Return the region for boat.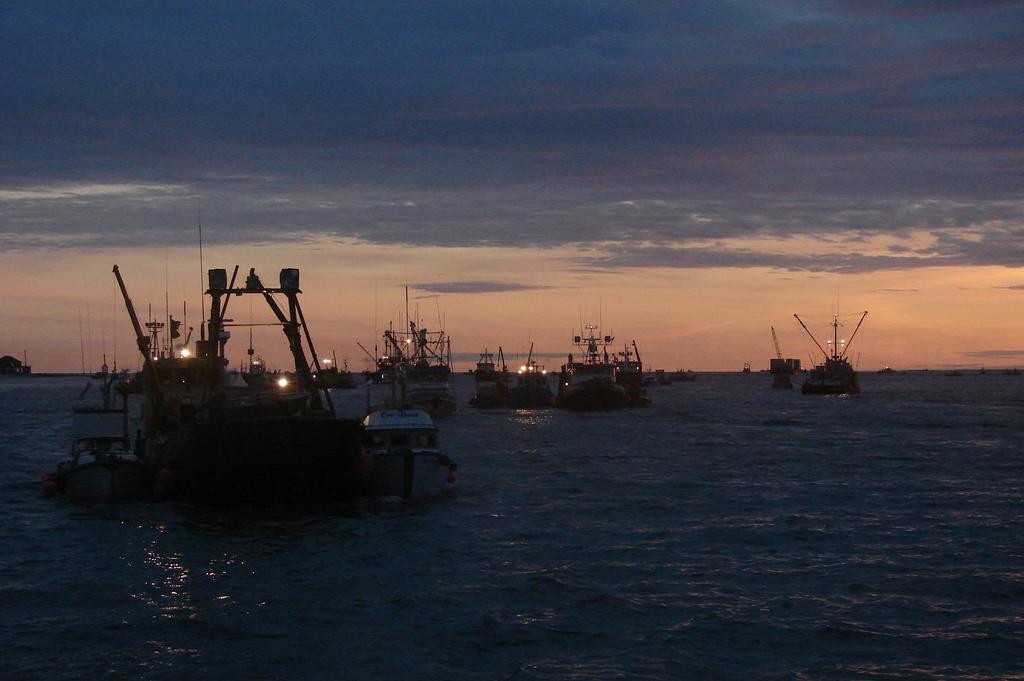
[564,298,627,414].
